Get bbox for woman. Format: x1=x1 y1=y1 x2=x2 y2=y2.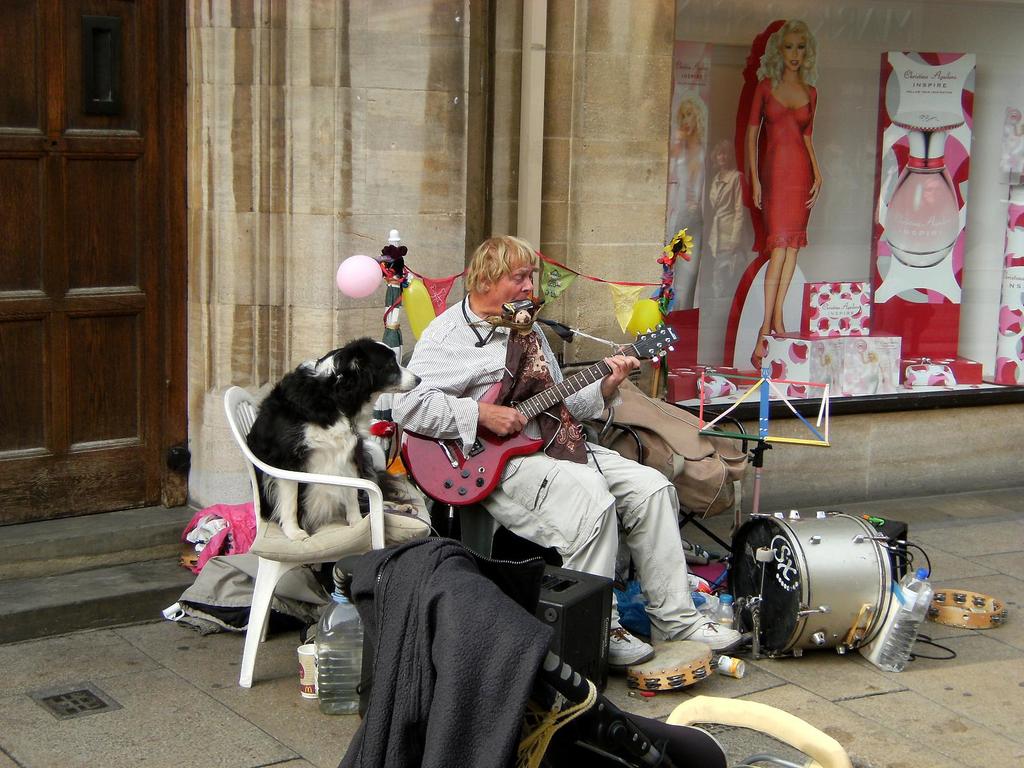
x1=668 y1=99 x2=701 y2=315.
